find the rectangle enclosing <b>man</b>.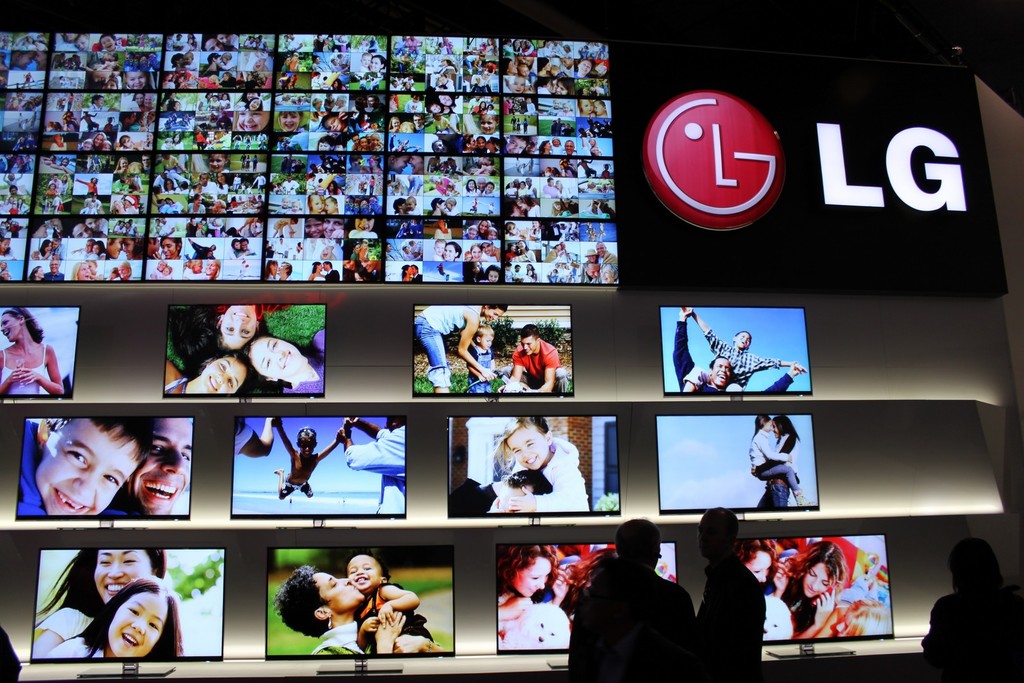
[50,175,60,195].
